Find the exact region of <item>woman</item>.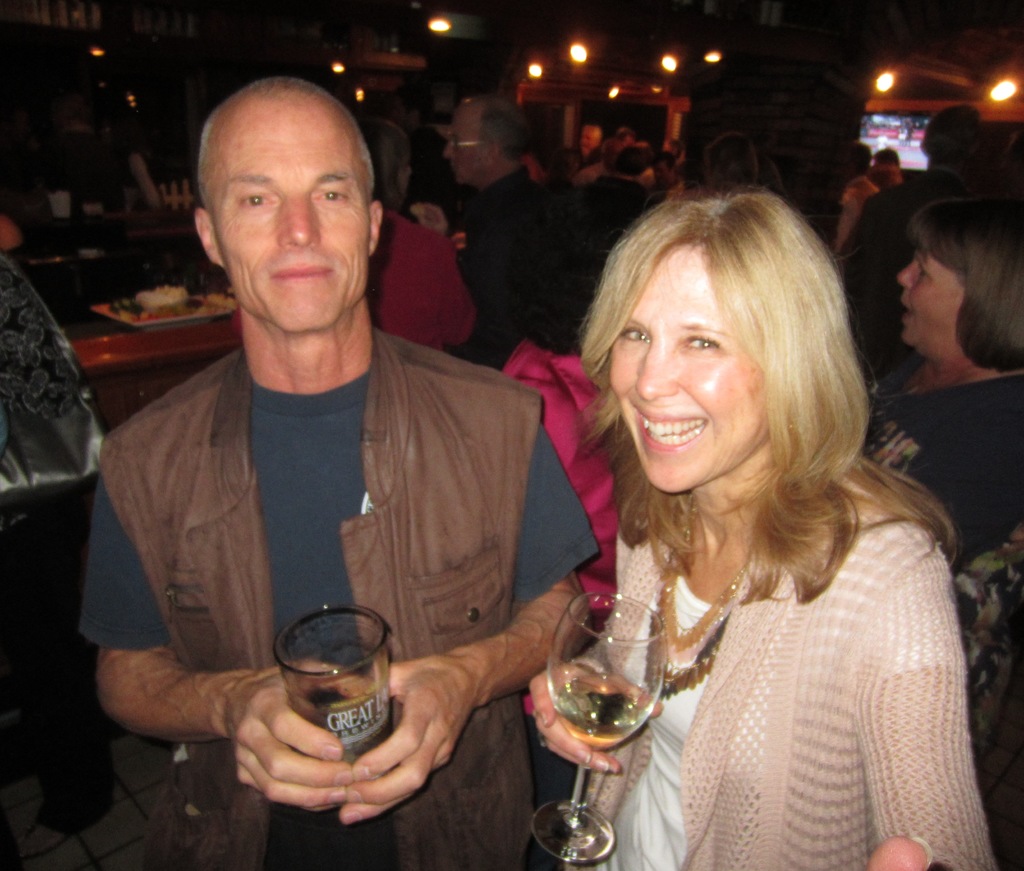
Exact region: x1=360, y1=117, x2=476, y2=359.
